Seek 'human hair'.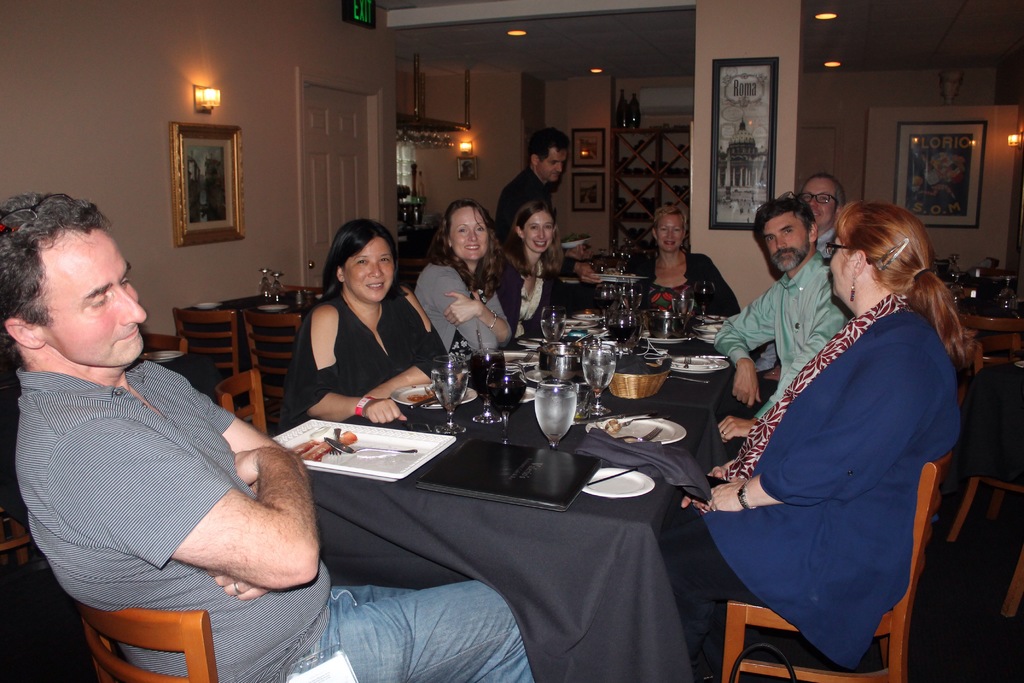
x1=530, y1=127, x2=570, y2=163.
